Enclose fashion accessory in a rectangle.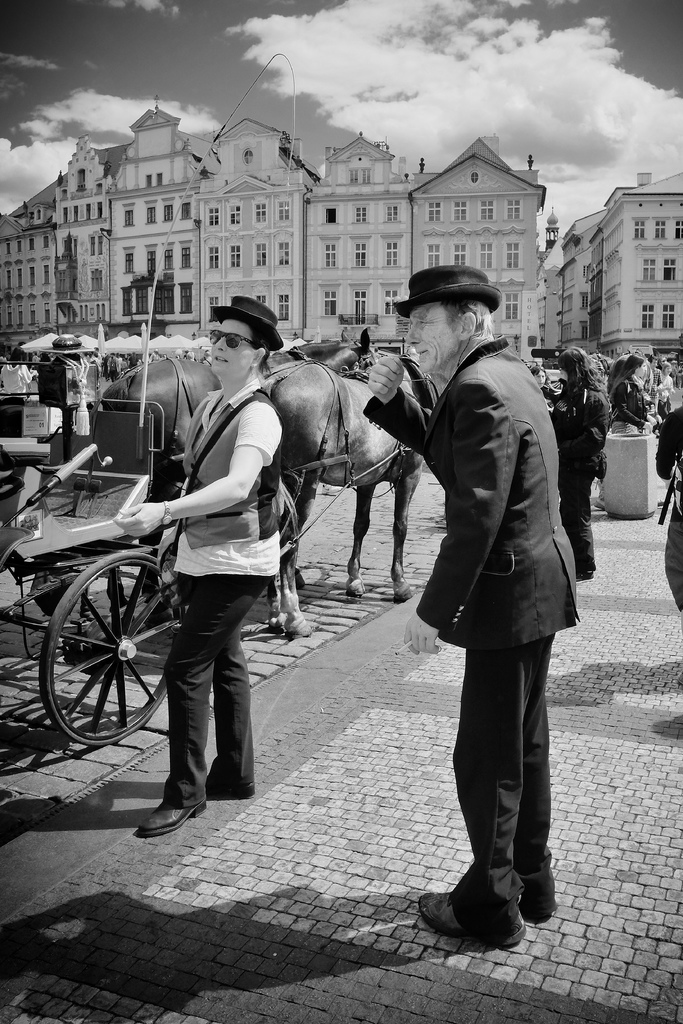
{"left": 208, "top": 330, "right": 258, "bottom": 348}.
